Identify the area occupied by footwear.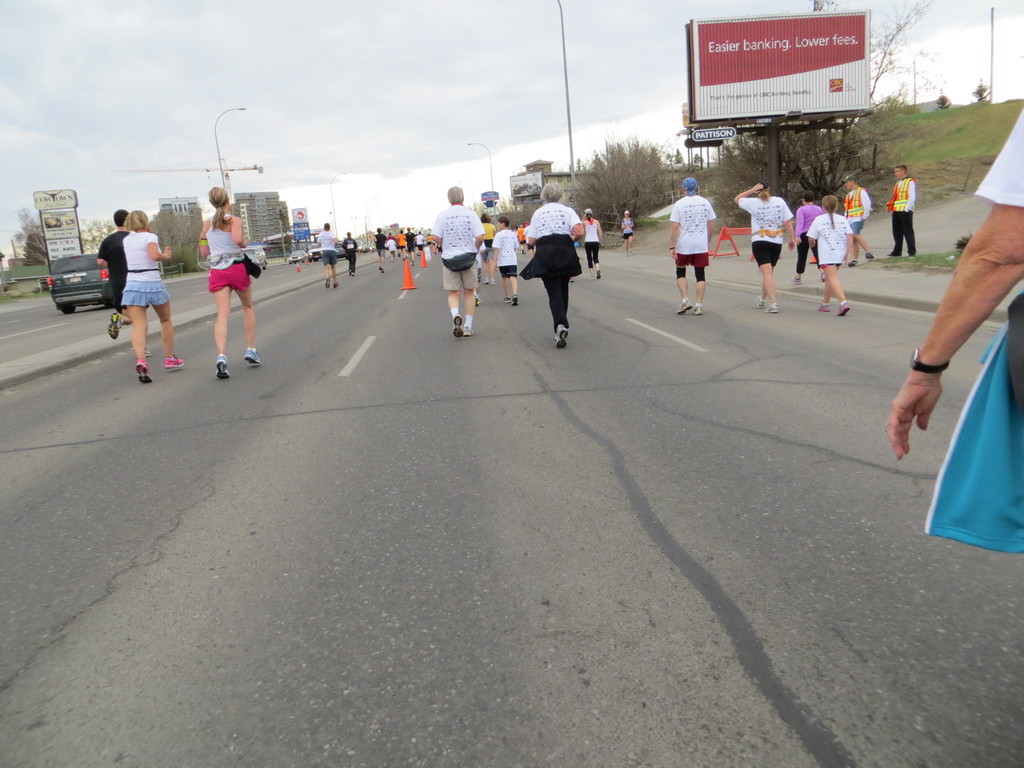
Area: bbox(551, 326, 571, 349).
